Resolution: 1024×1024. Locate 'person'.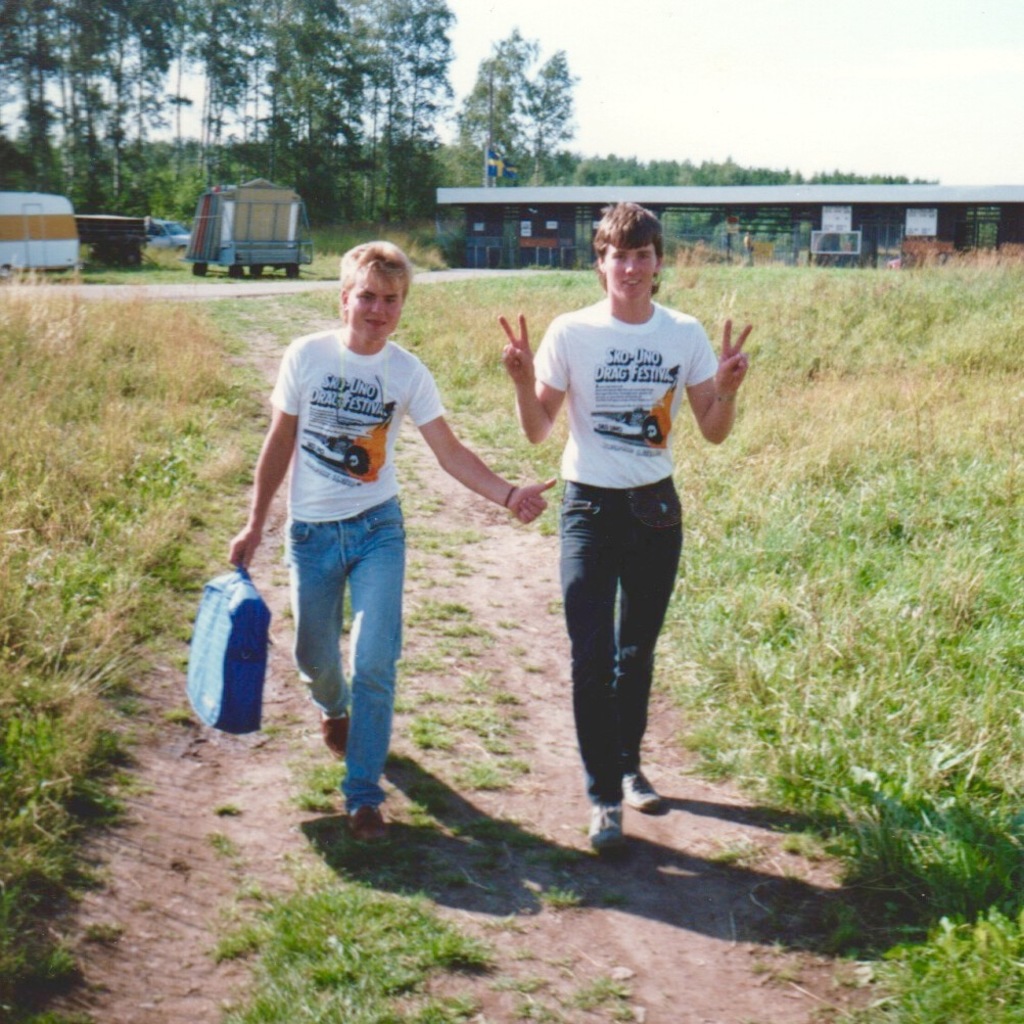
(x1=516, y1=207, x2=734, y2=859).
